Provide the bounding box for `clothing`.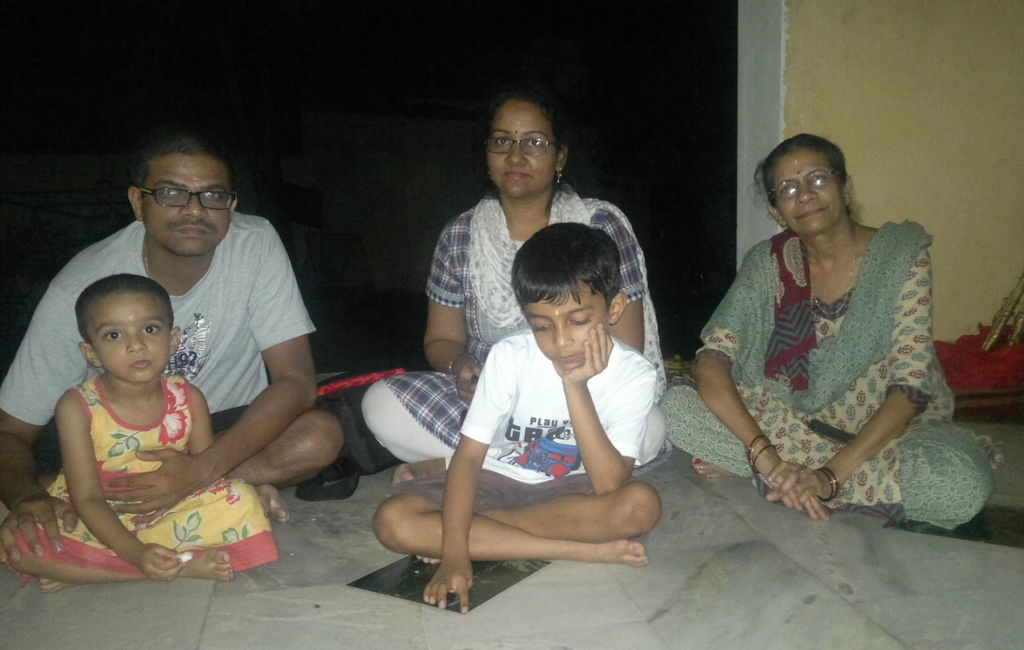
{"left": 383, "top": 327, "right": 656, "bottom": 519}.
